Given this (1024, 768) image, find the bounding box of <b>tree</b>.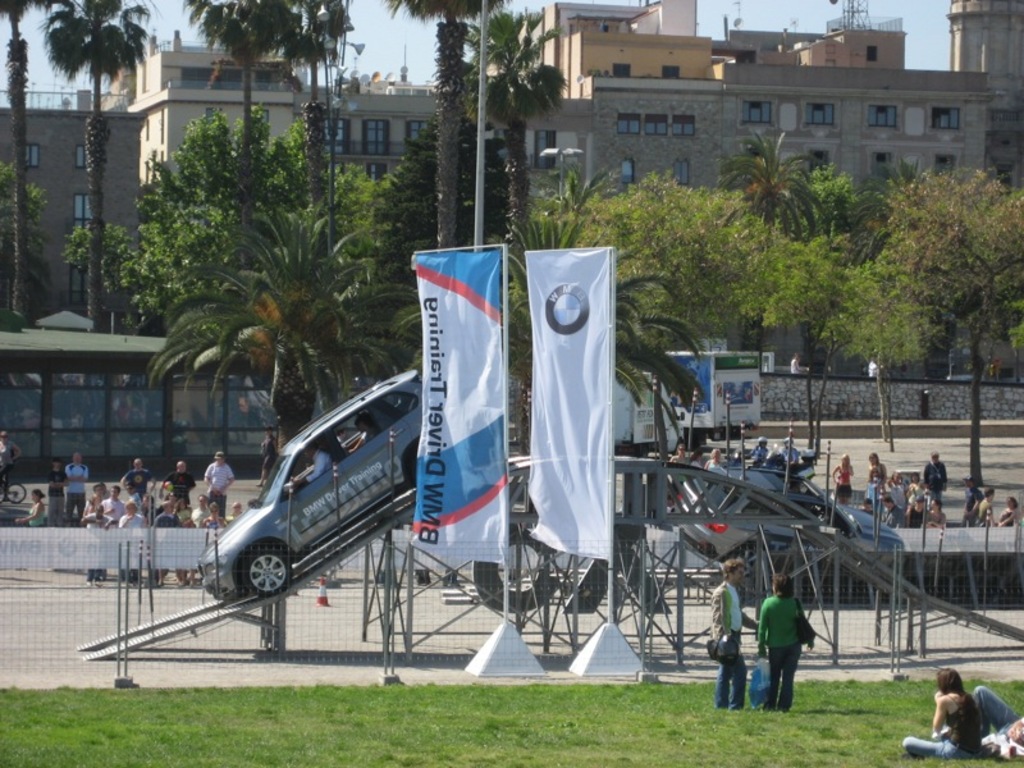
rect(37, 0, 159, 338).
